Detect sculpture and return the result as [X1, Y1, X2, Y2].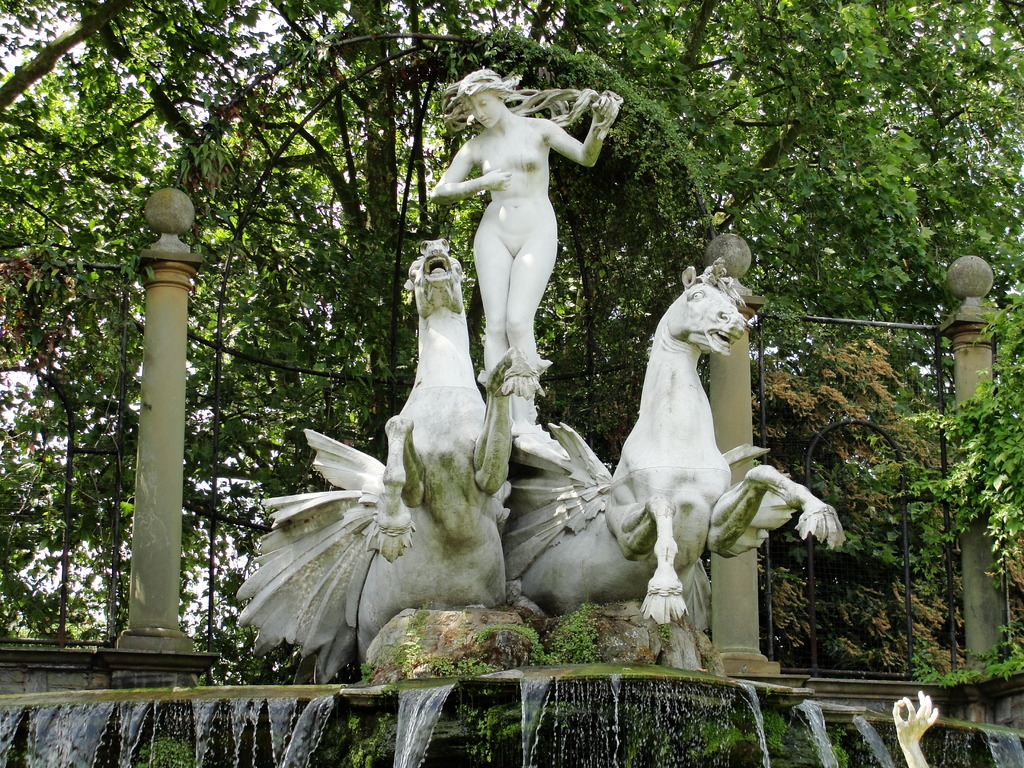
[262, 221, 545, 695].
